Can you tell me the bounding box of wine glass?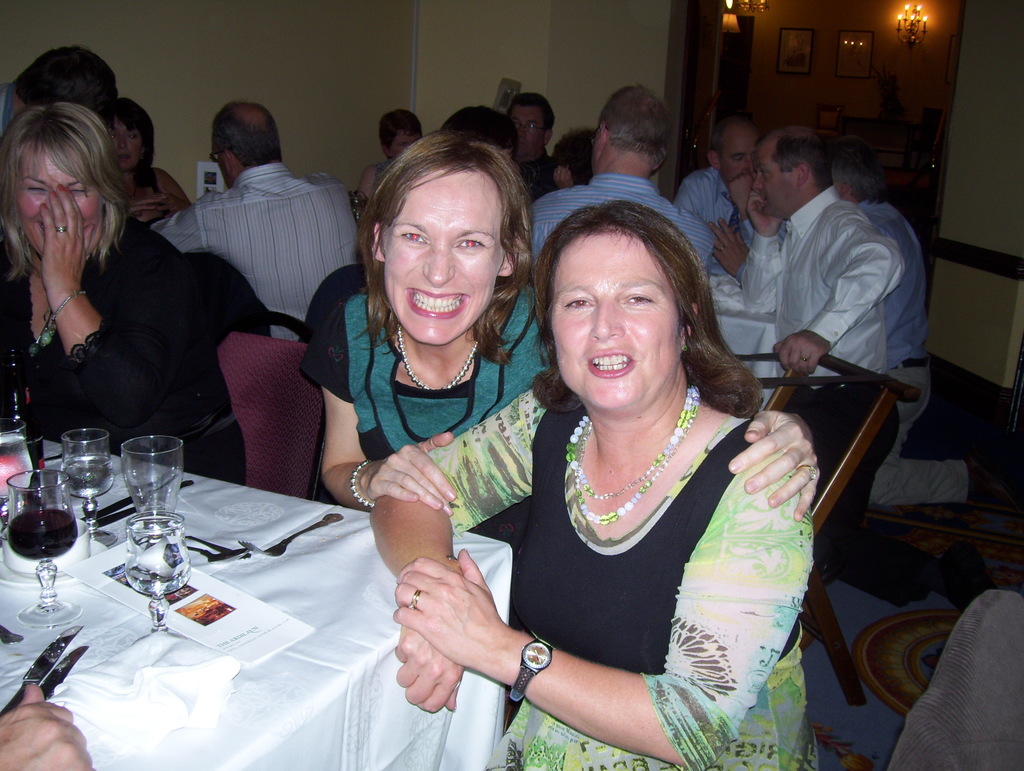
(8,471,70,634).
